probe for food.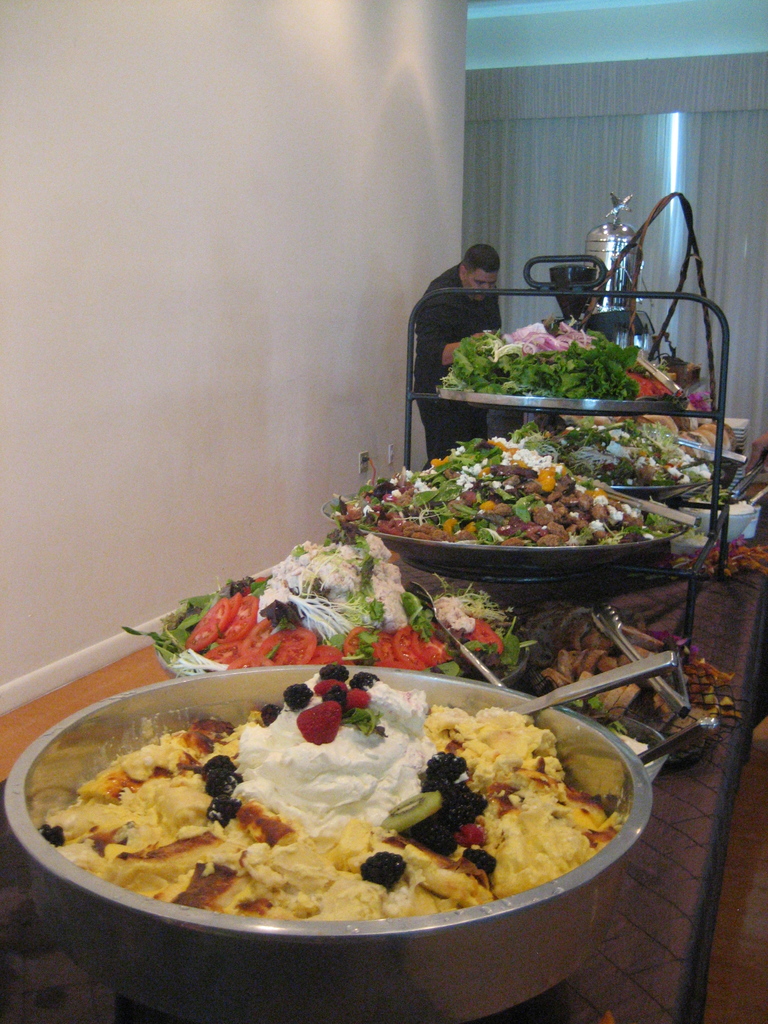
Probe result: x1=321, y1=428, x2=683, y2=538.
